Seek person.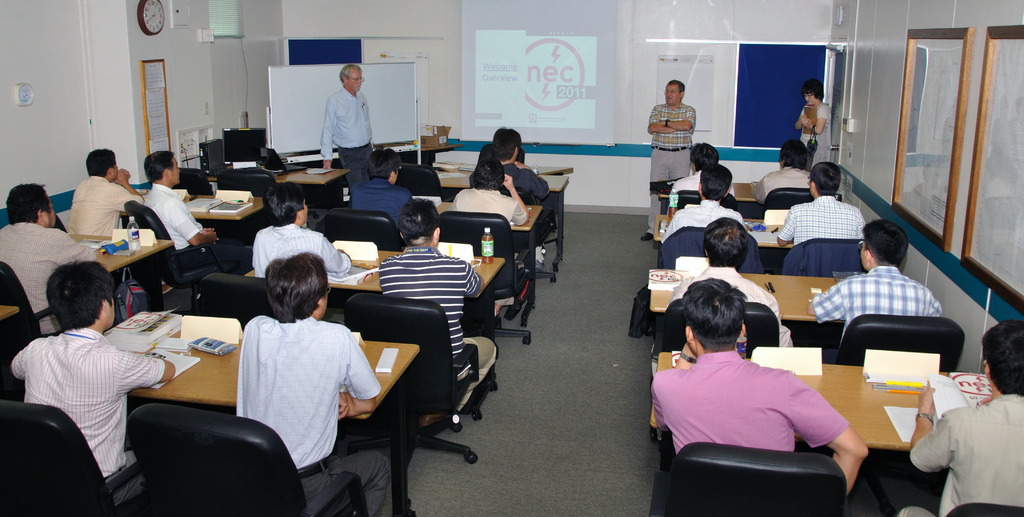
644:79:694:239.
